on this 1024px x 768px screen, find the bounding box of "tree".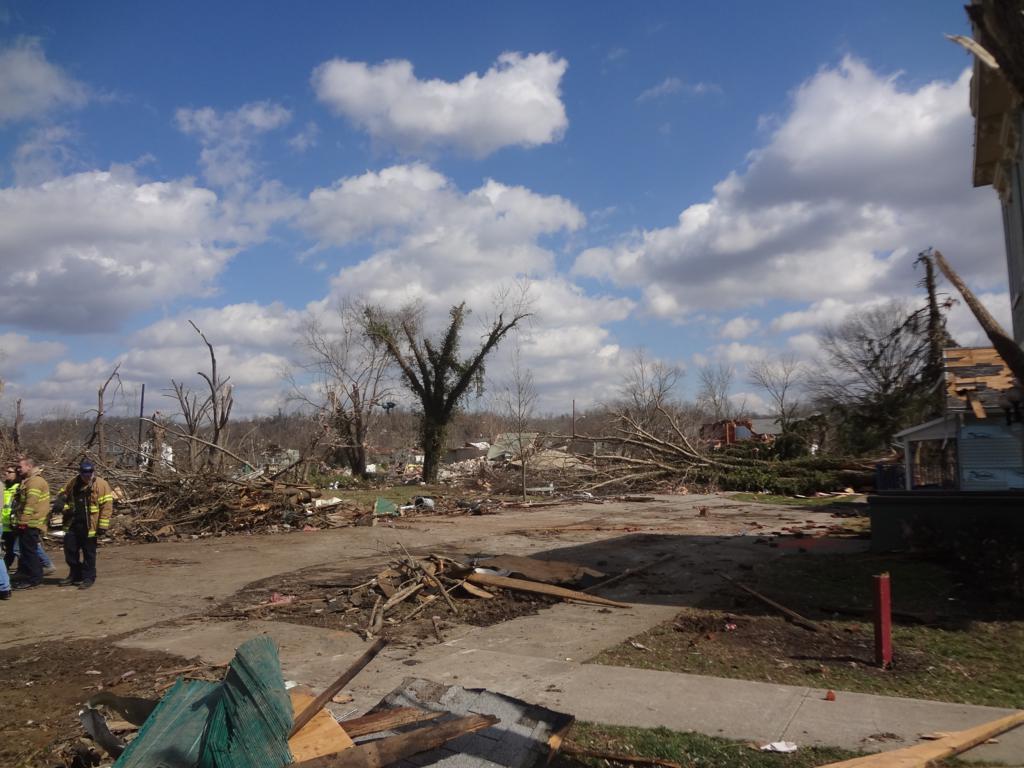
Bounding box: select_region(697, 359, 728, 420).
